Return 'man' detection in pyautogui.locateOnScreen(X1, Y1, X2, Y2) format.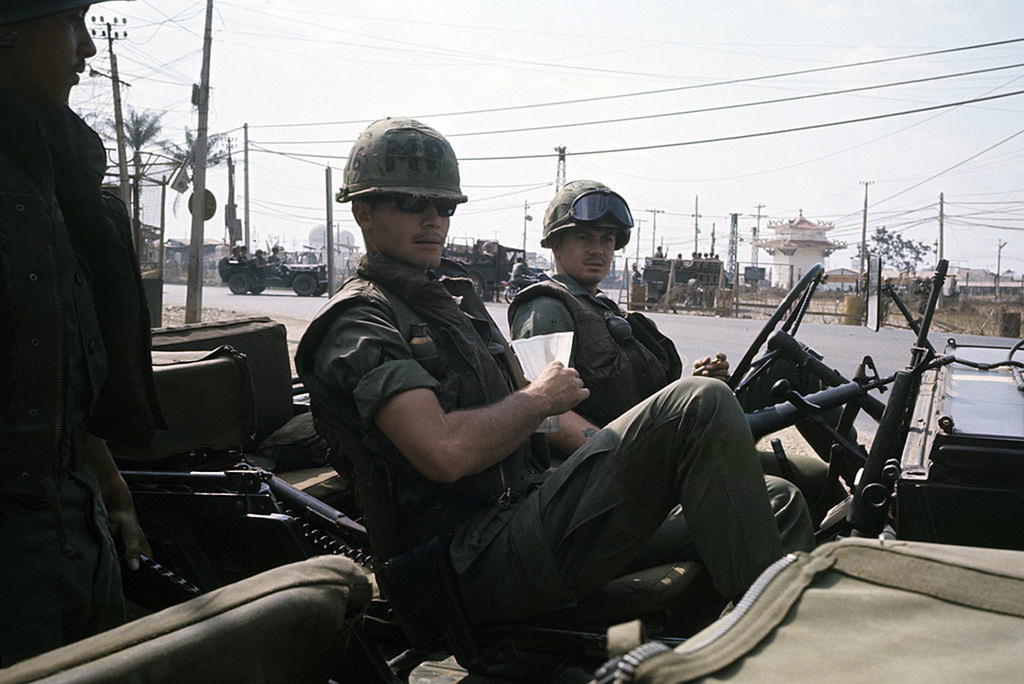
pyautogui.locateOnScreen(294, 117, 815, 657).
